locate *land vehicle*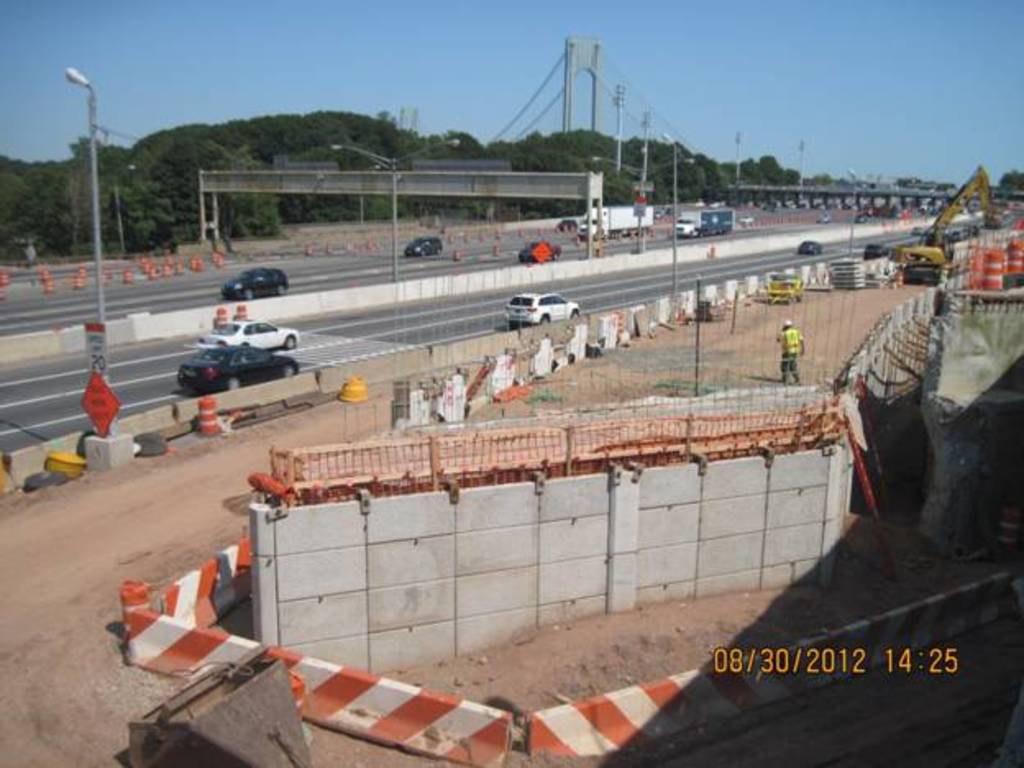
[181, 346, 299, 395]
